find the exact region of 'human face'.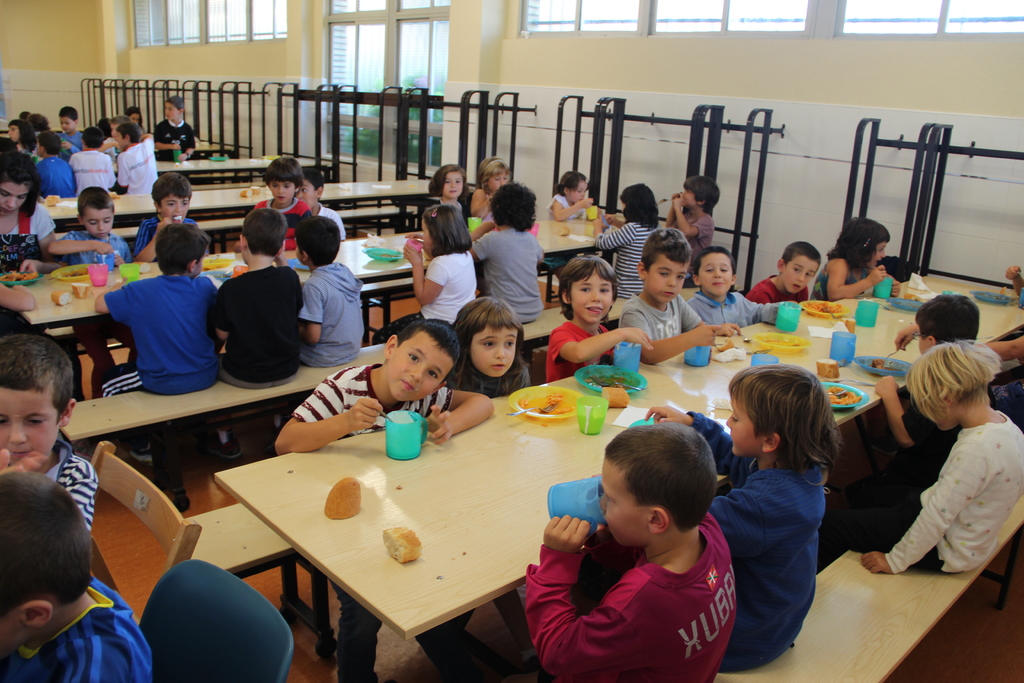
Exact region: 387/330/453/400.
